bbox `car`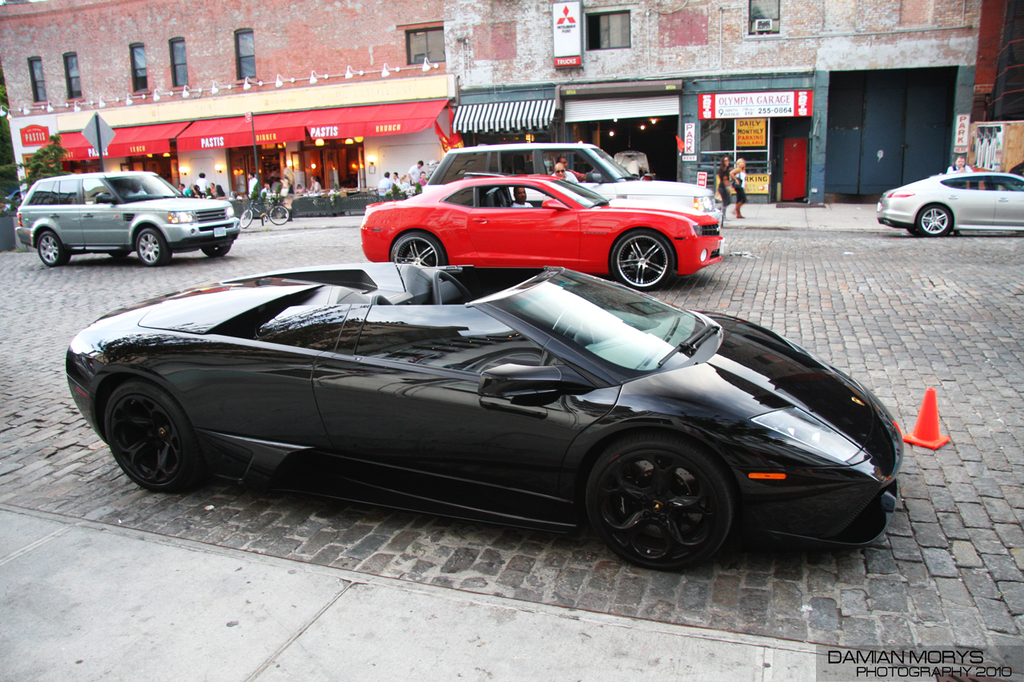
[left=878, top=169, right=1023, bottom=239]
